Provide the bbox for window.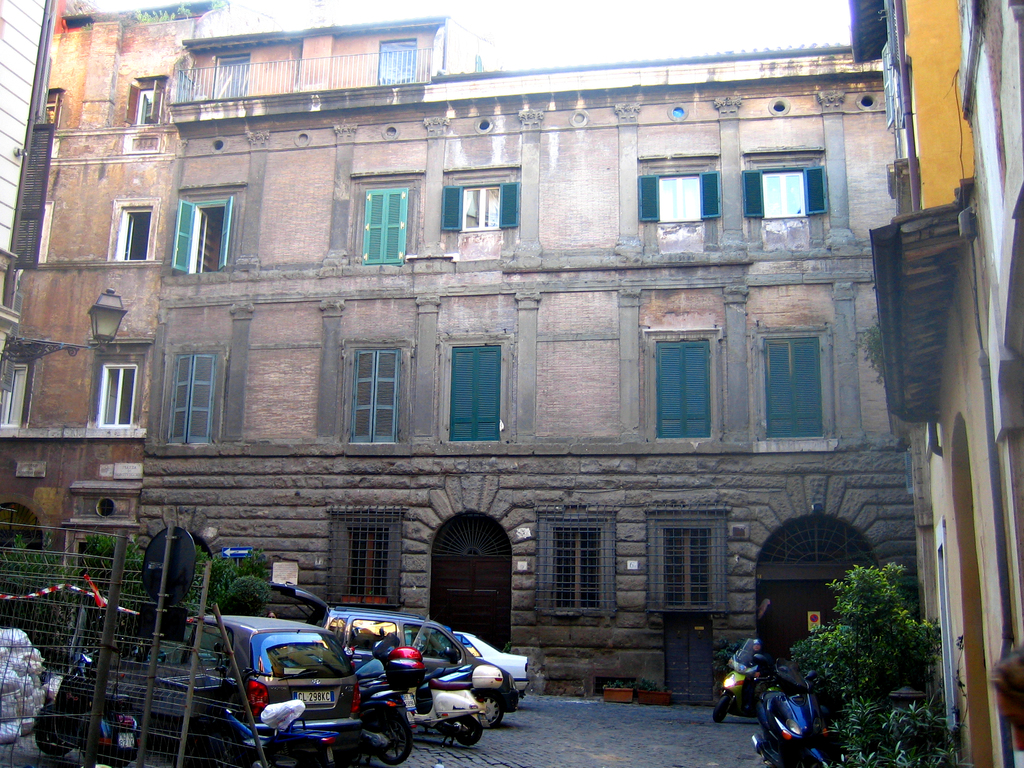
<bbox>660, 523, 718, 611</bbox>.
